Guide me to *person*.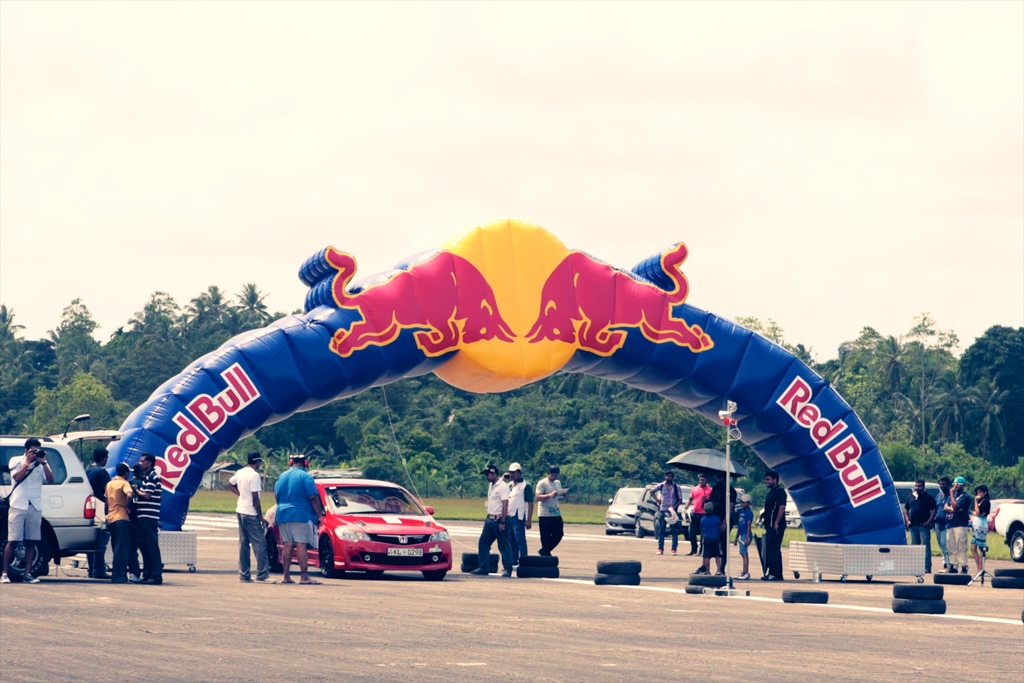
Guidance: bbox=(752, 507, 774, 573).
